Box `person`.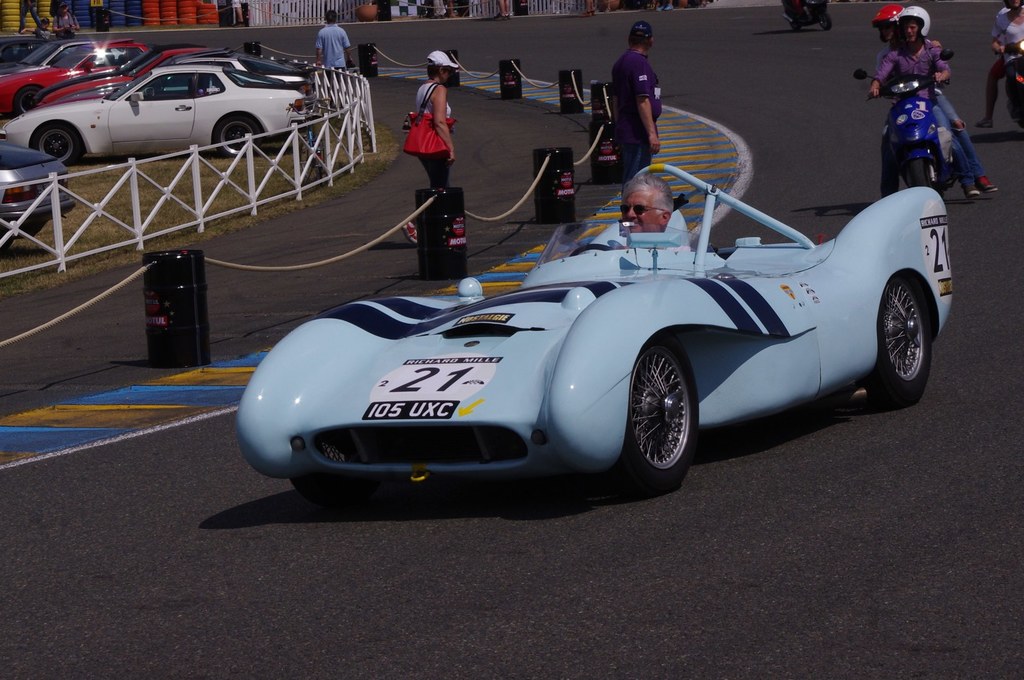
Rect(991, 0, 1023, 71).
